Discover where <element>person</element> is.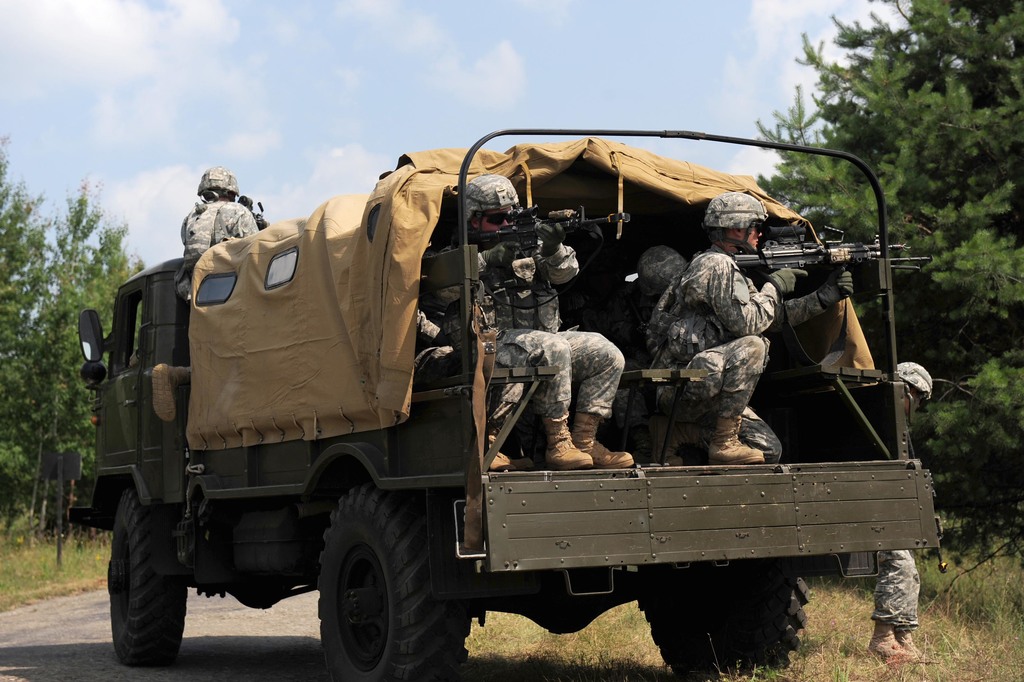
Discovered at select_region(870, 361, 933, 667).
